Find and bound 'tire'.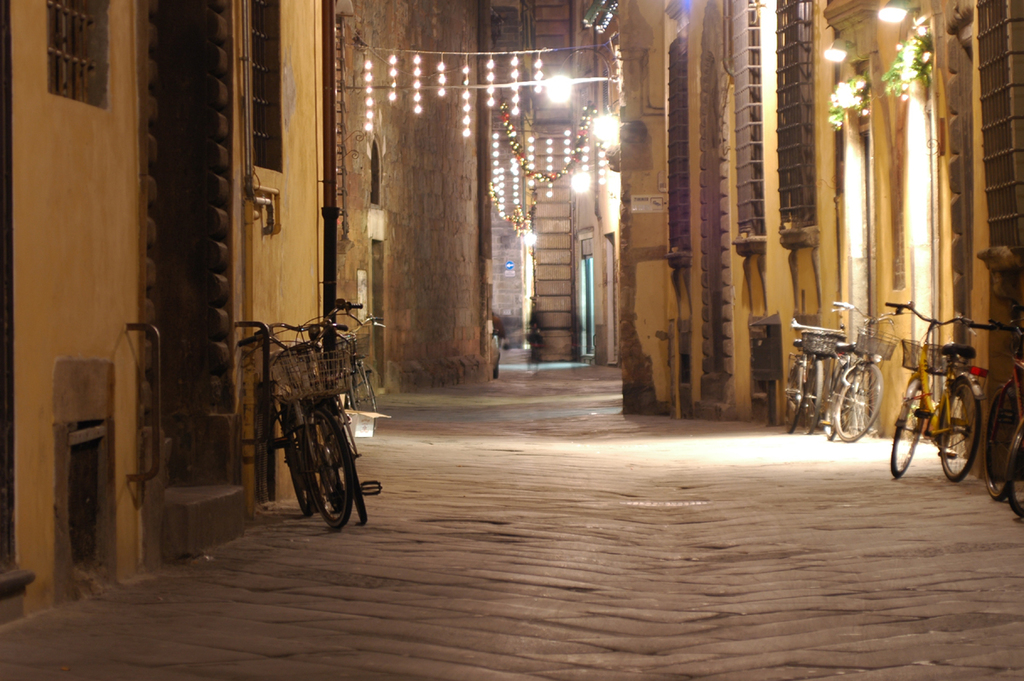
Bound: 799,356,831,434.
